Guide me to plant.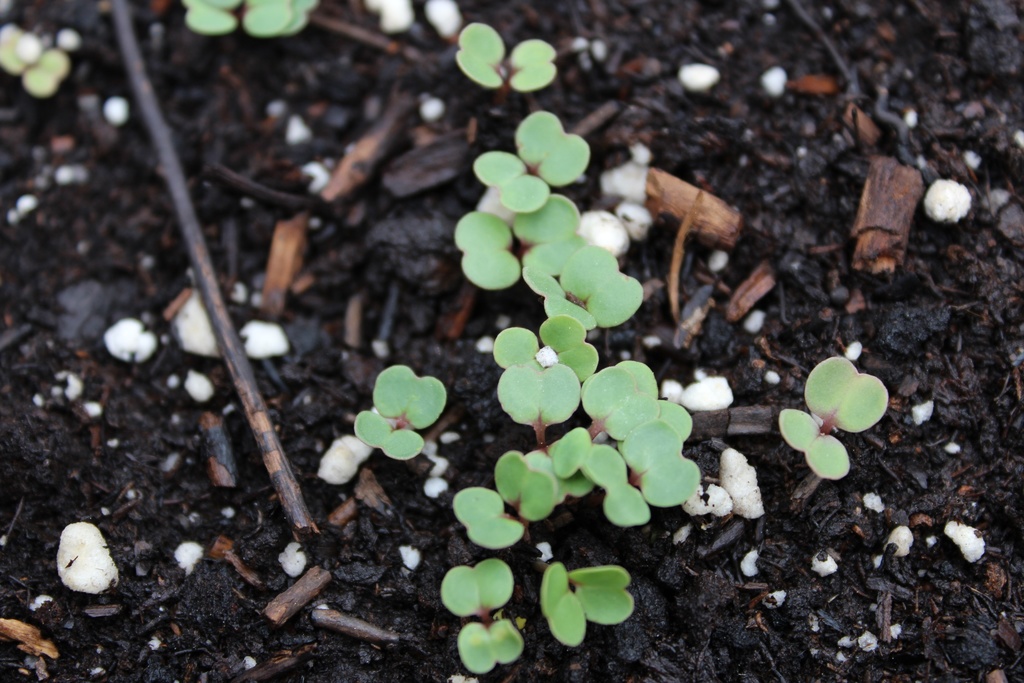
Guidance: bbox=(580, 365, 655, 450).
